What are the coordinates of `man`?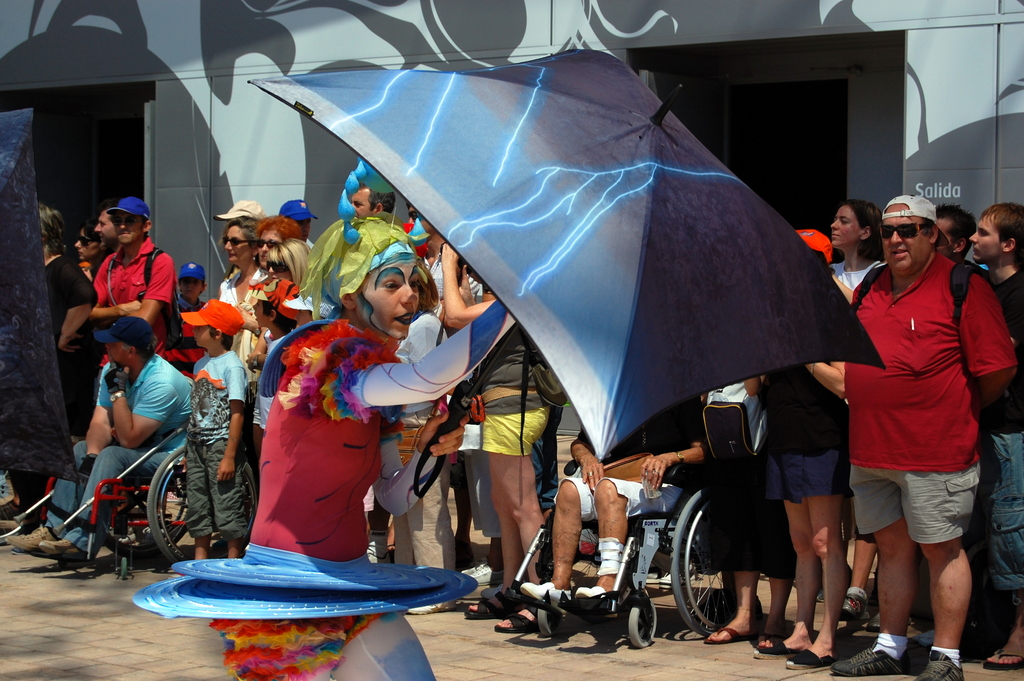
529:382:733:614.
